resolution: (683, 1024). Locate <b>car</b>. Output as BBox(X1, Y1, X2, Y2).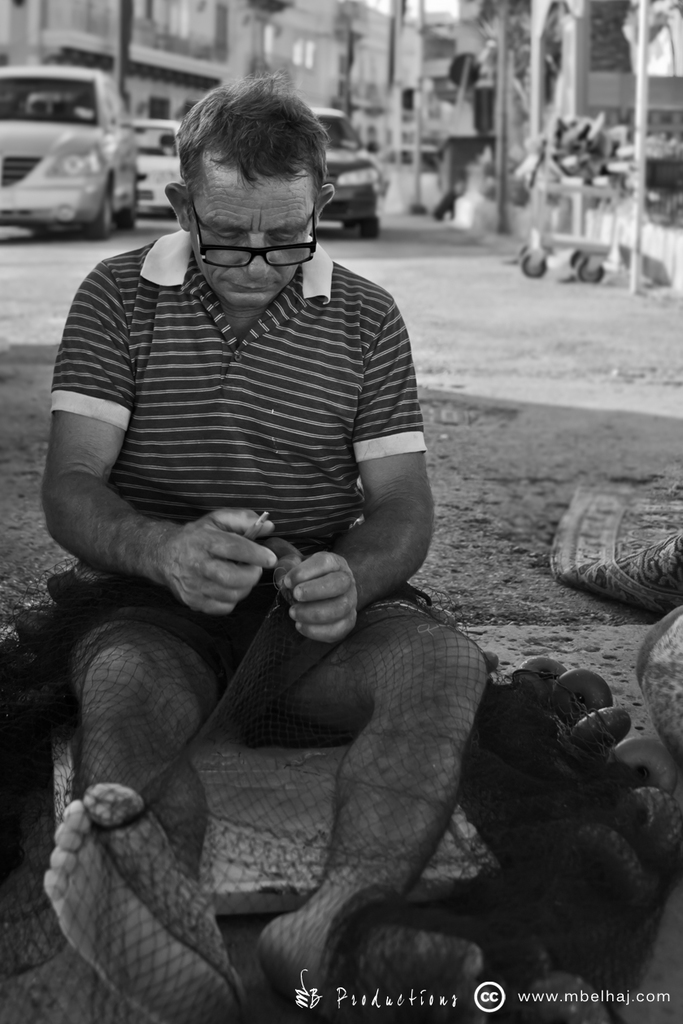
BBox(0, 64, 143, 236).
